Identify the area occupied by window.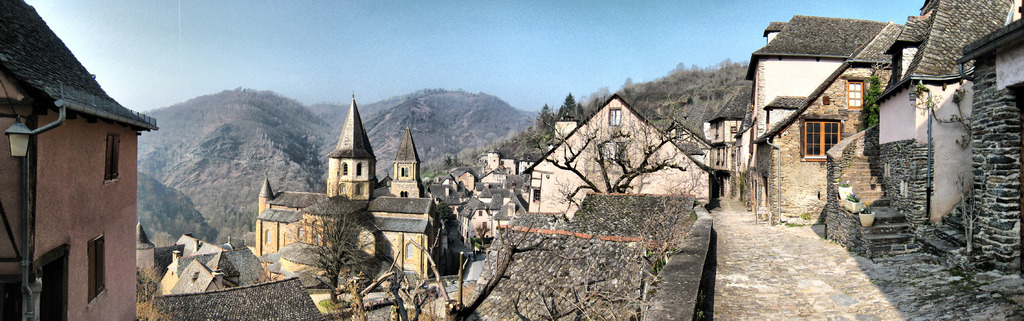
Area: locate(341, 160, 346, 173).
